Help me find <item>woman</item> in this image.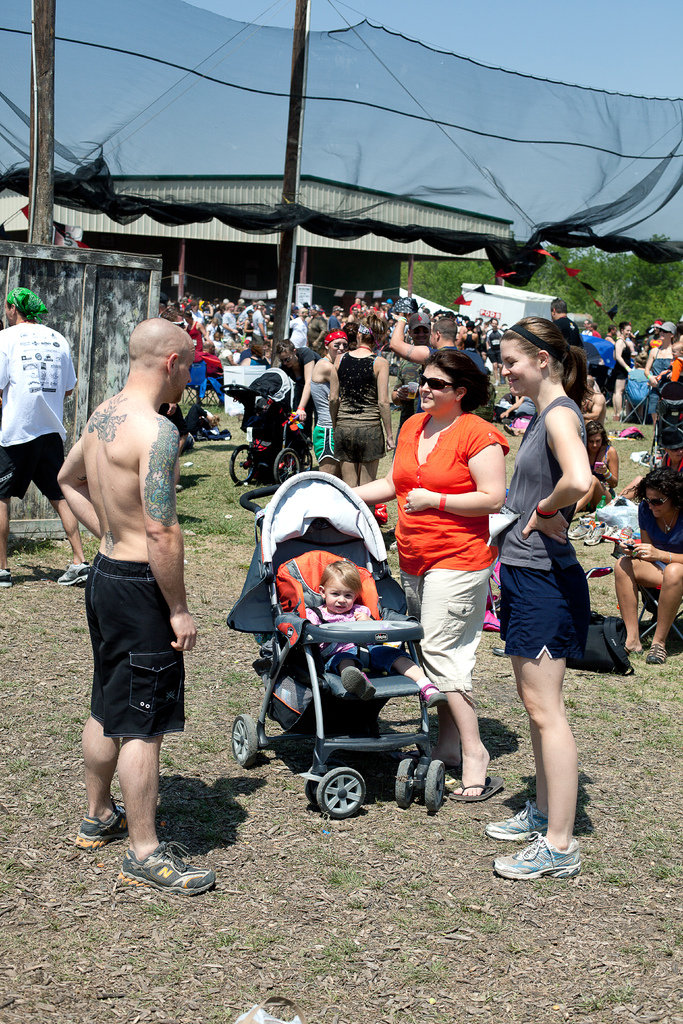
Found it: locate(609, 318, 633, 423).
